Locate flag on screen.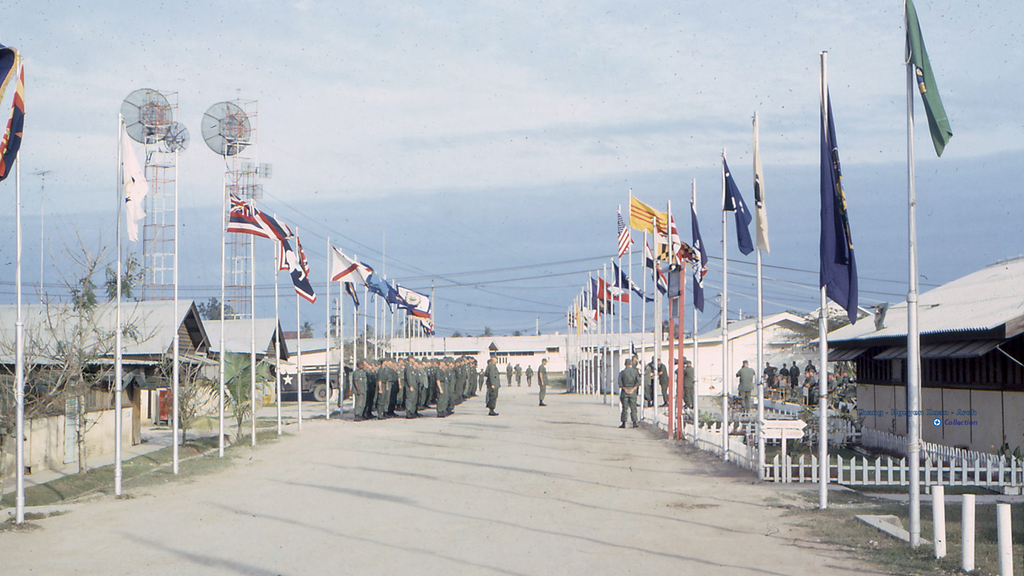
On screen at {"x1": 691, "y1": 209, "x2": 709, "y2": 309}.
